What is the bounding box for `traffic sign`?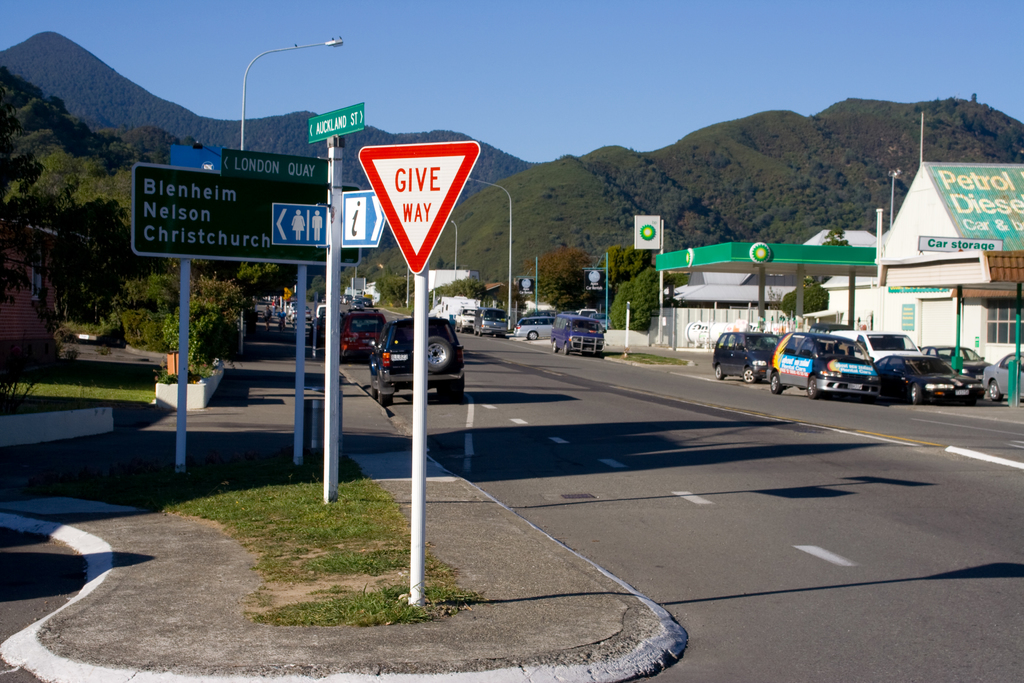
BBox(218, 151, 330, 188).
